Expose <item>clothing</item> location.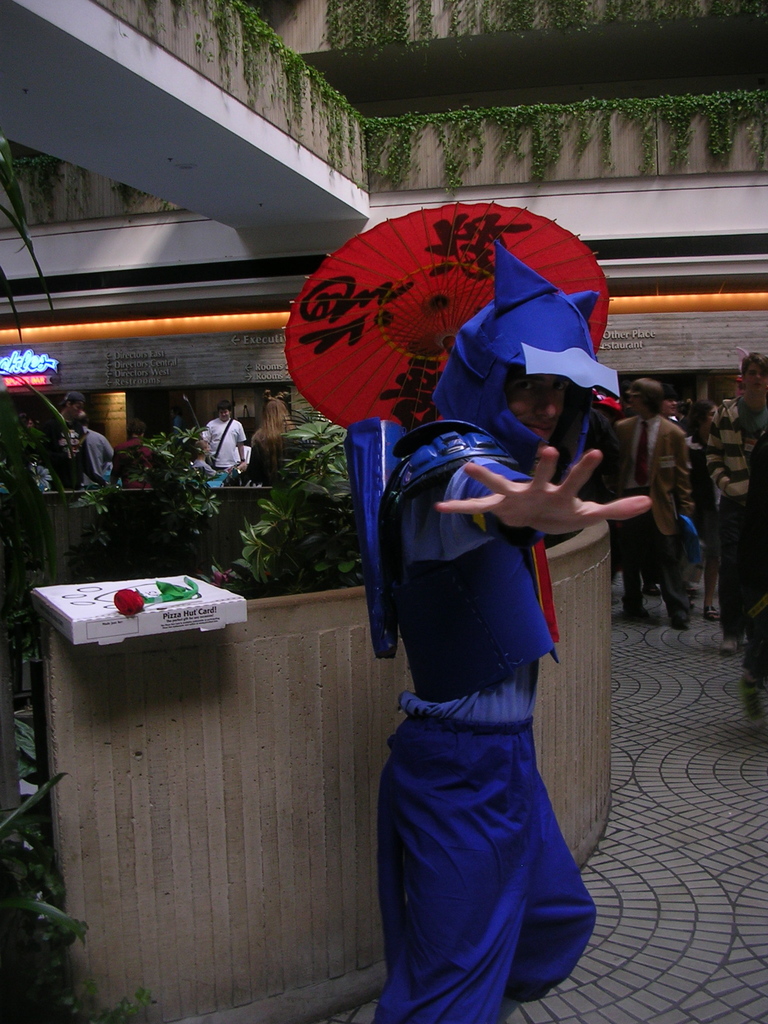
Exposed at {"left": 114, "top": 438, "right": 156, "bottom": 494}.
